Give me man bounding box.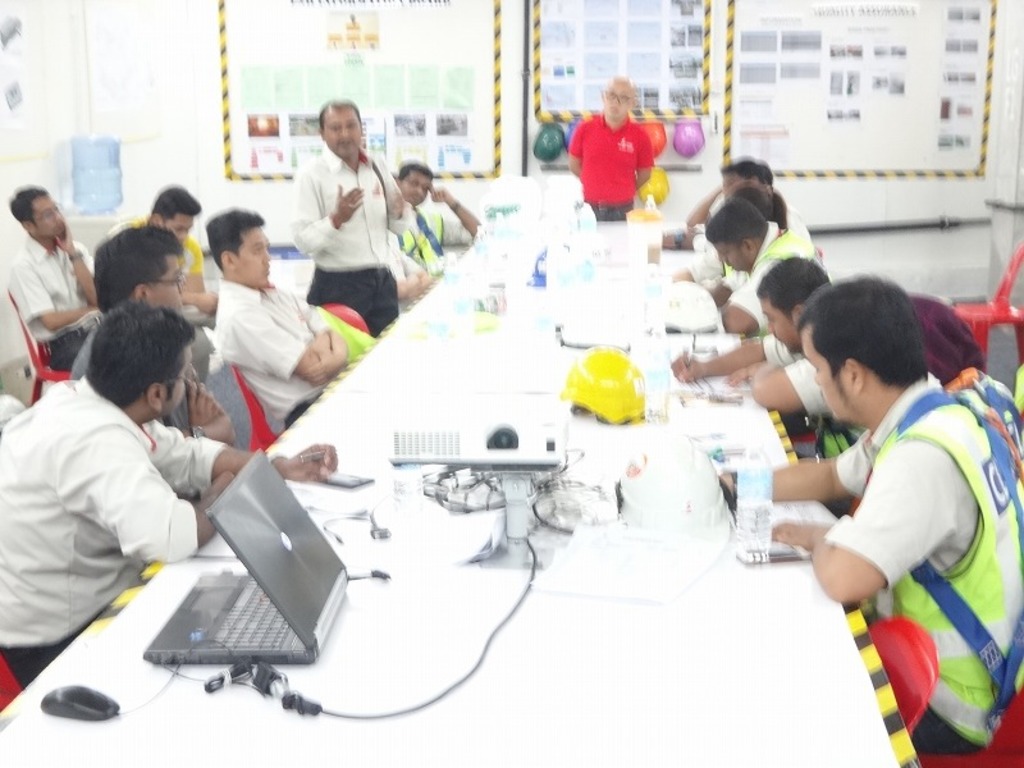
287:99:404:328.
